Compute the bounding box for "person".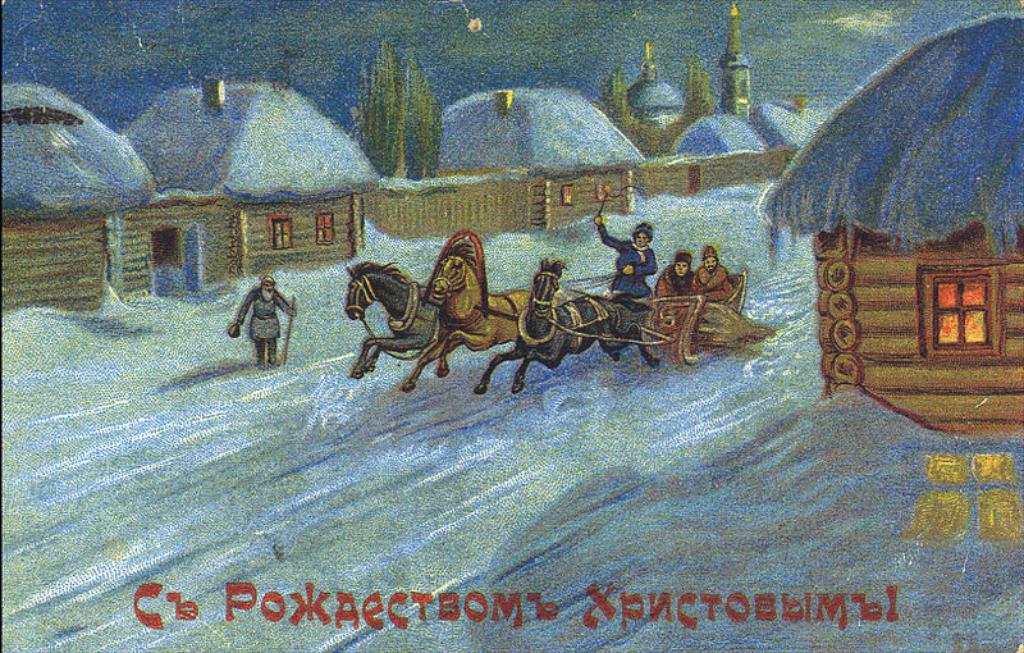
Rect(655, 254, 694, 298).
